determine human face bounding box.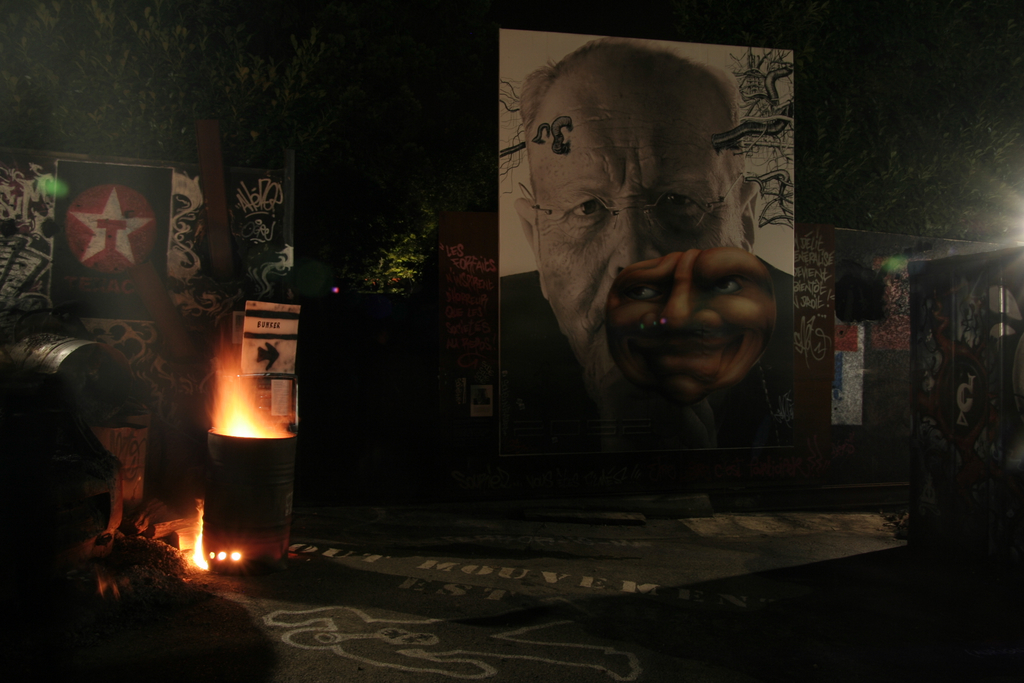
Determined: 537 65 739 381.
